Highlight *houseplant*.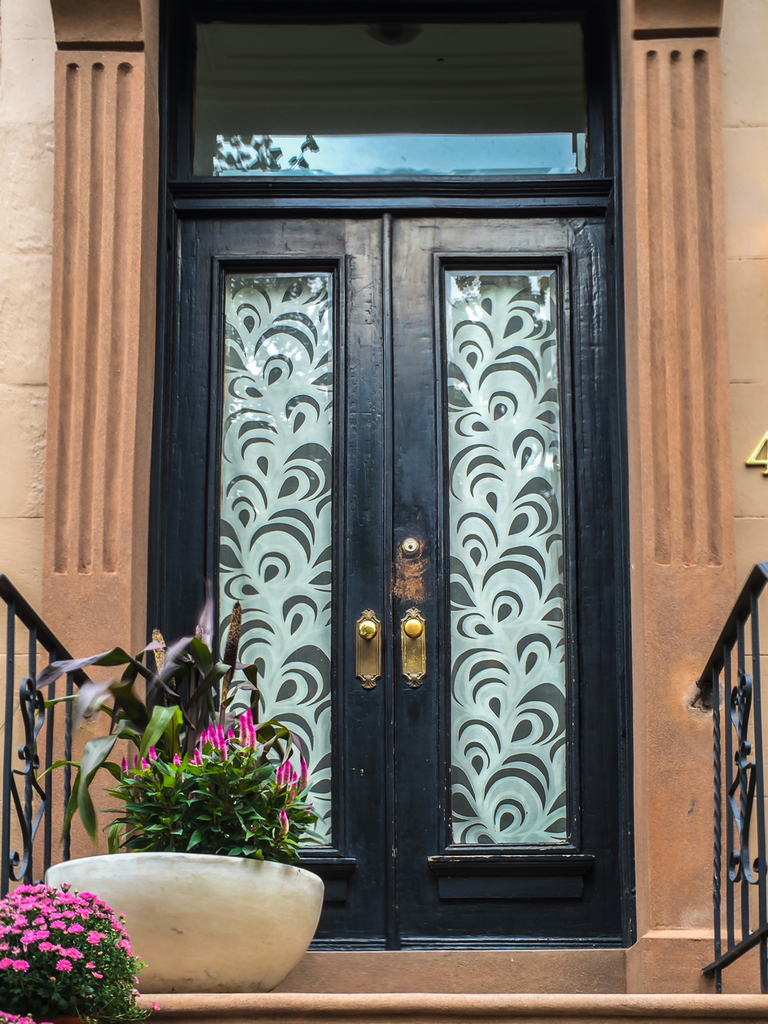
Highlighted region: (0,872,163,1023).
